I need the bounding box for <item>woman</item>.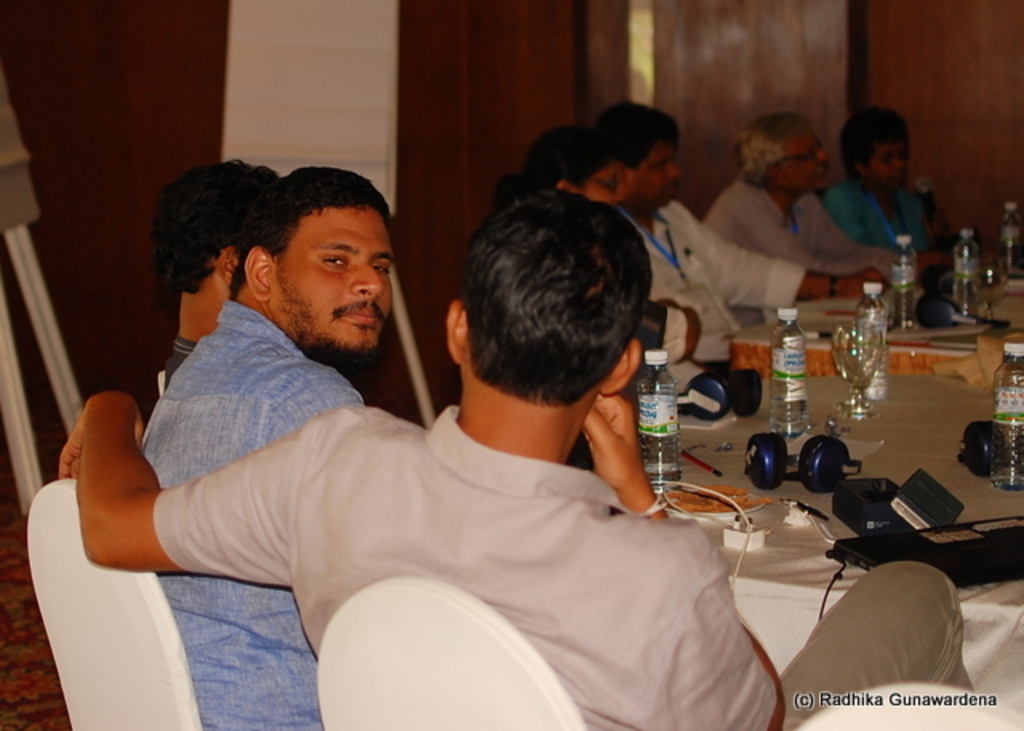
Here it is: <bbox>485, 126, 696, 366</bbox>.
